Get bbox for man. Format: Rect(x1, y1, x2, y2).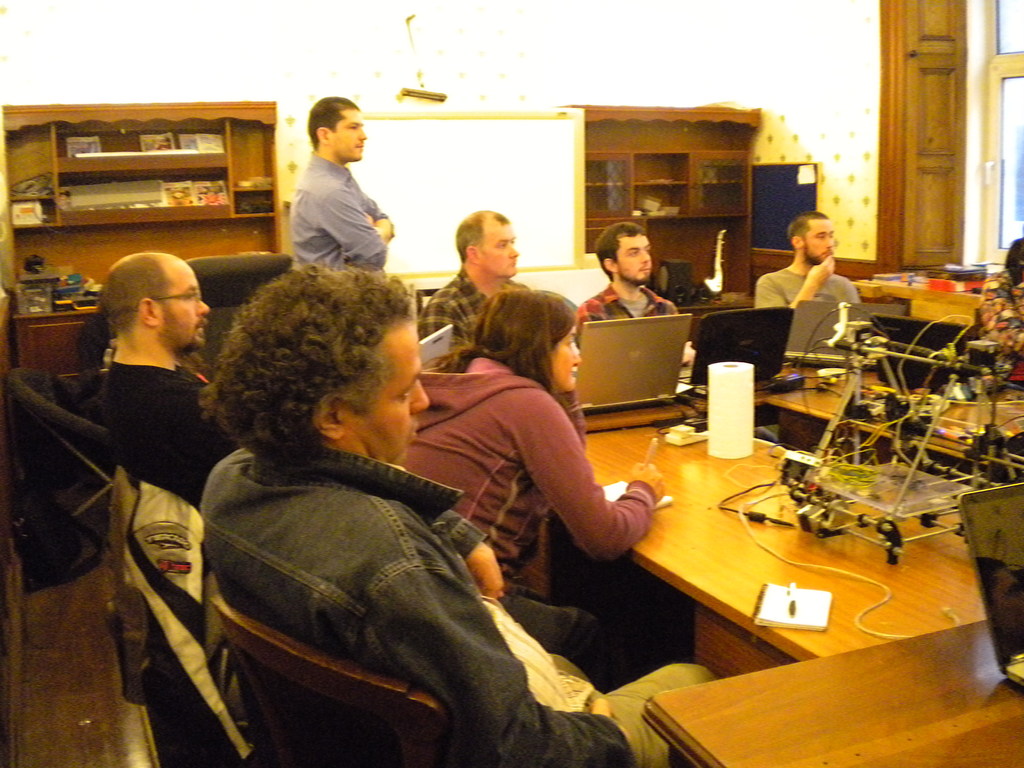
Rect(569, 220, 682, 343).
